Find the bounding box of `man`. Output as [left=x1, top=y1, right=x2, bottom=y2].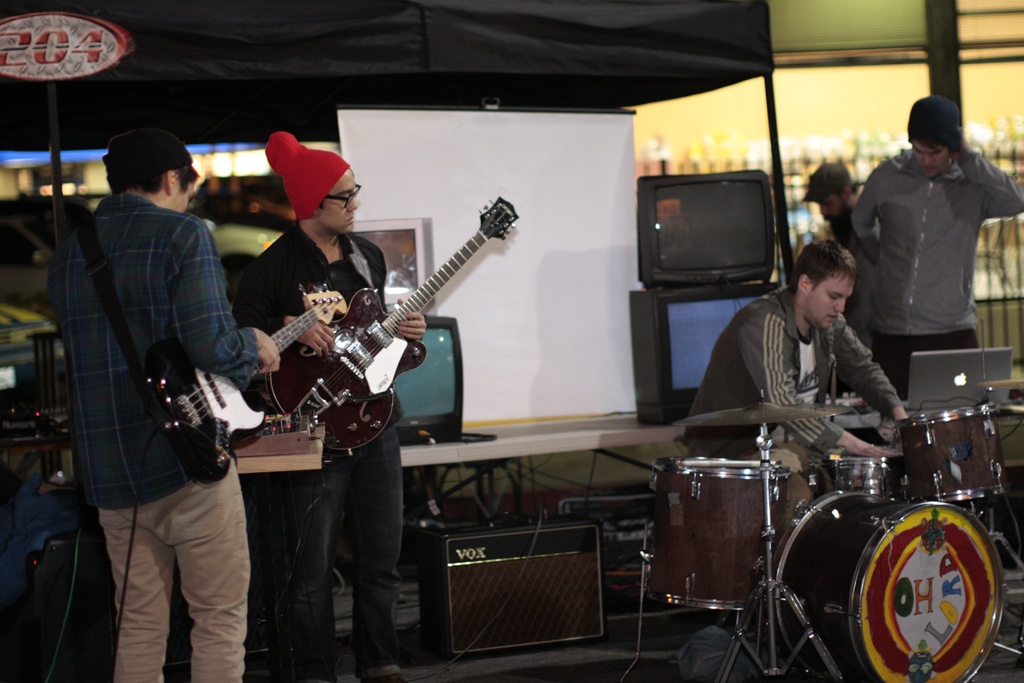
[left=680, top=236, right=913, bottom=672].
